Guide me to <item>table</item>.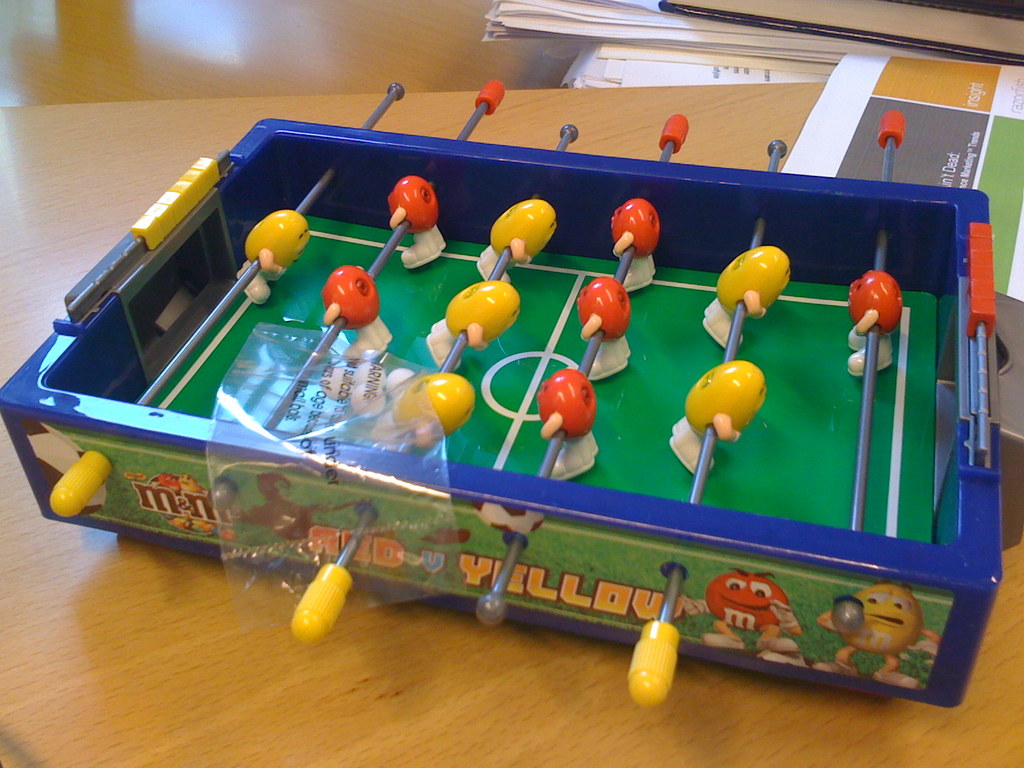
Guidance: 0, 79, 1023, 767.
